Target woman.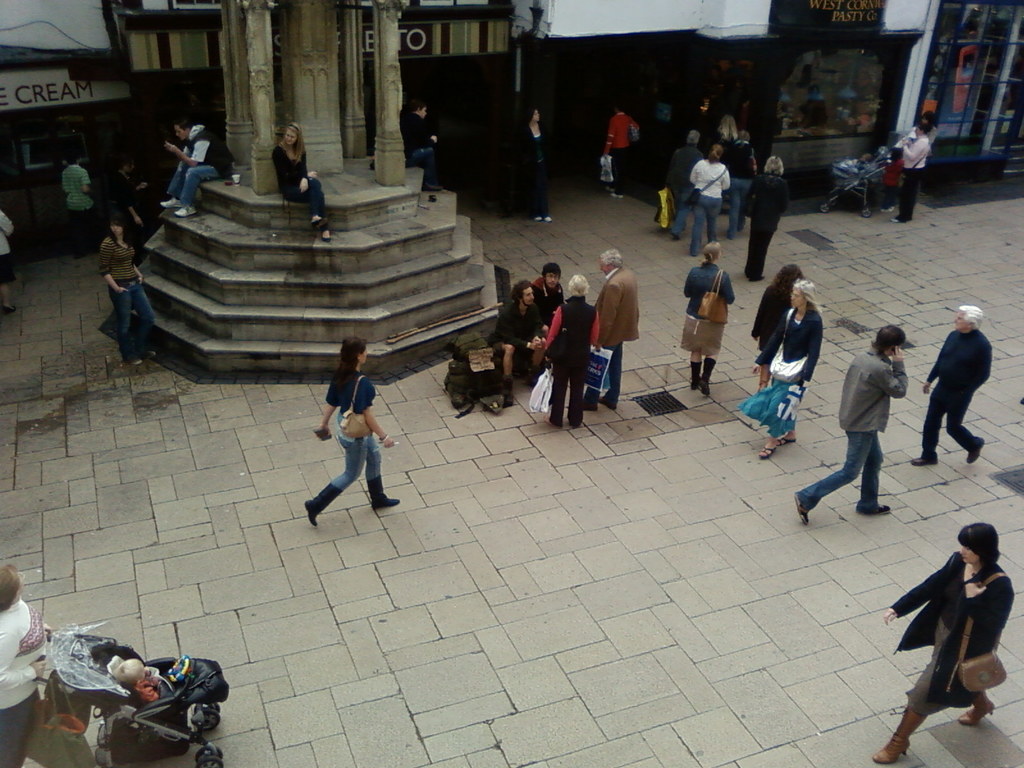
Target region: crop(741, 154, 788, 273).
